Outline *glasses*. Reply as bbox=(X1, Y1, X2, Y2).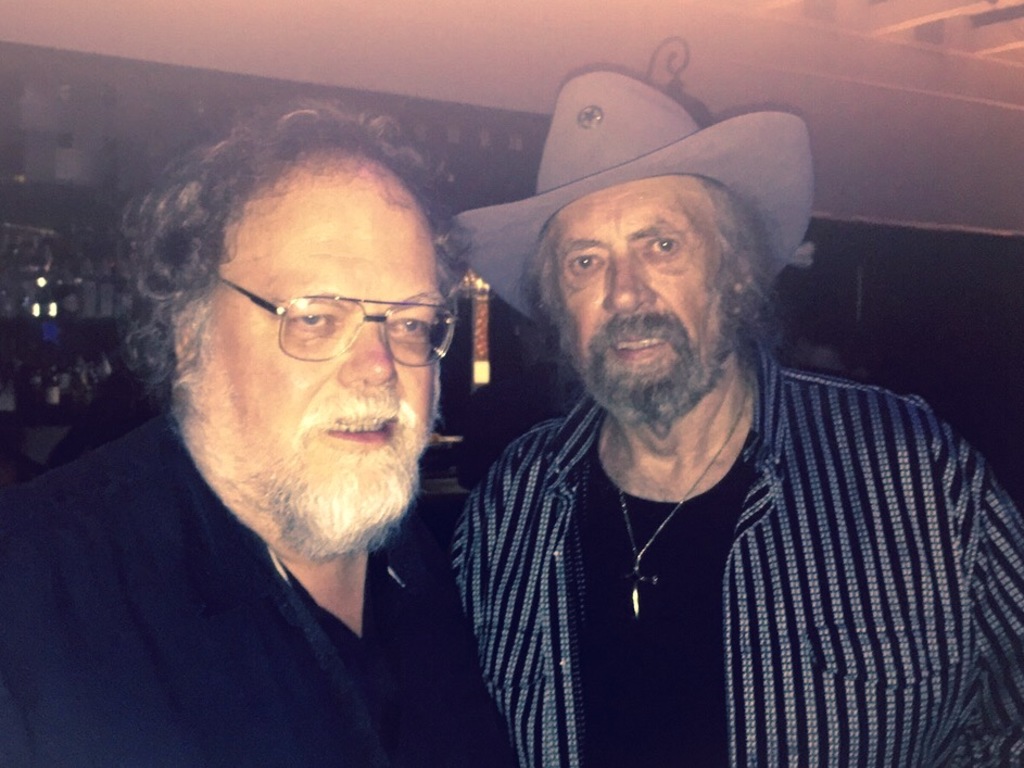
bbox=(179, 272, 463, 369).
